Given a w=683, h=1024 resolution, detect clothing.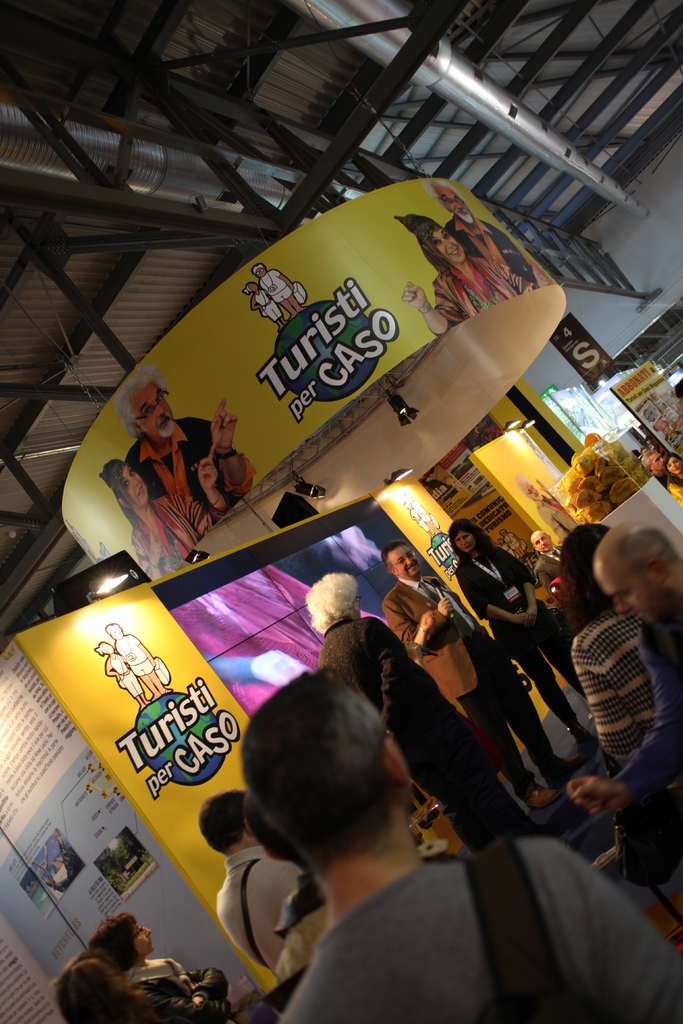
bbox(213, 843, 304, 968).
